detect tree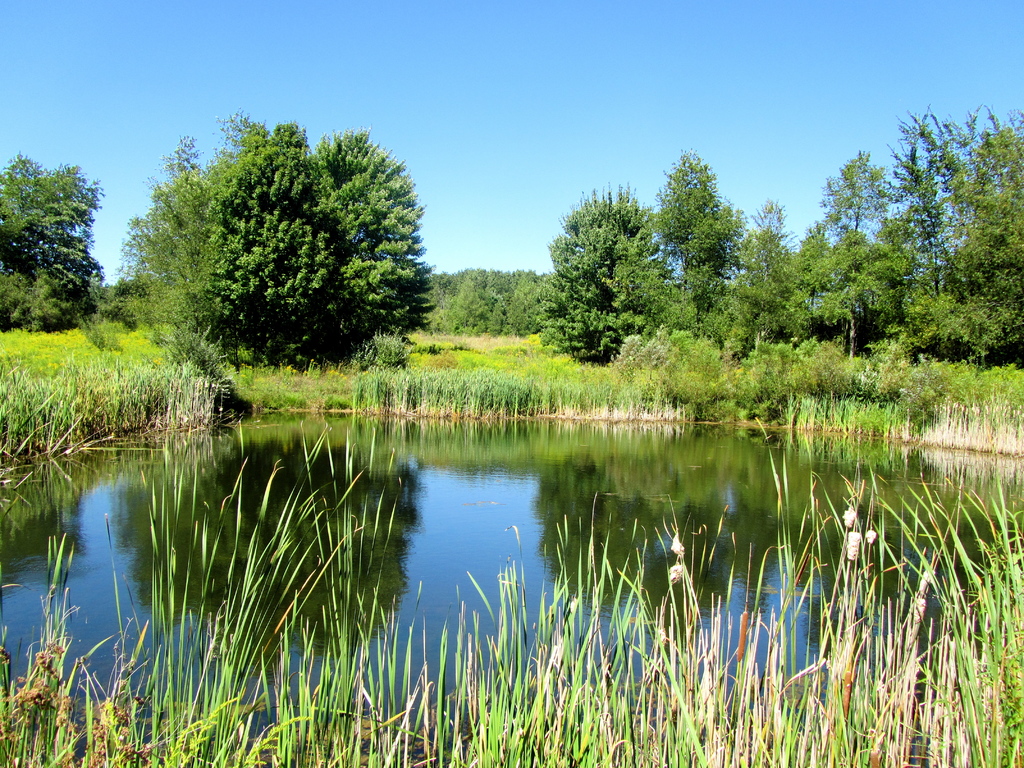
126 113 442 403
